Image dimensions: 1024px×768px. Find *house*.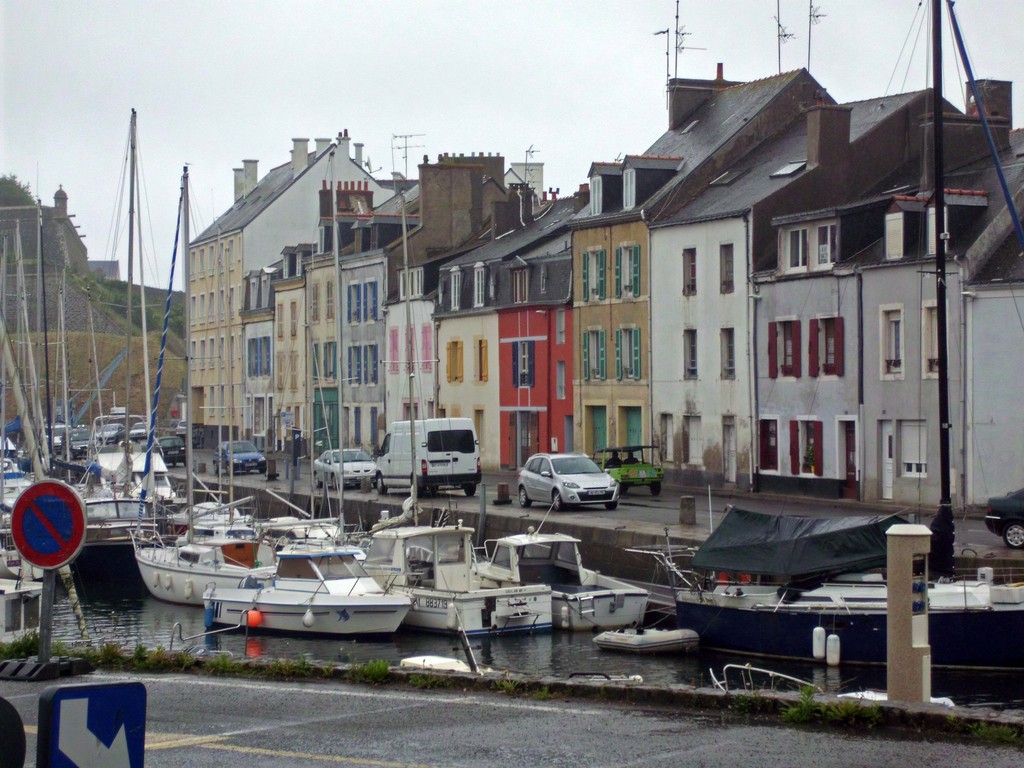
[left=384, top=150, right=516, bottom=441].
